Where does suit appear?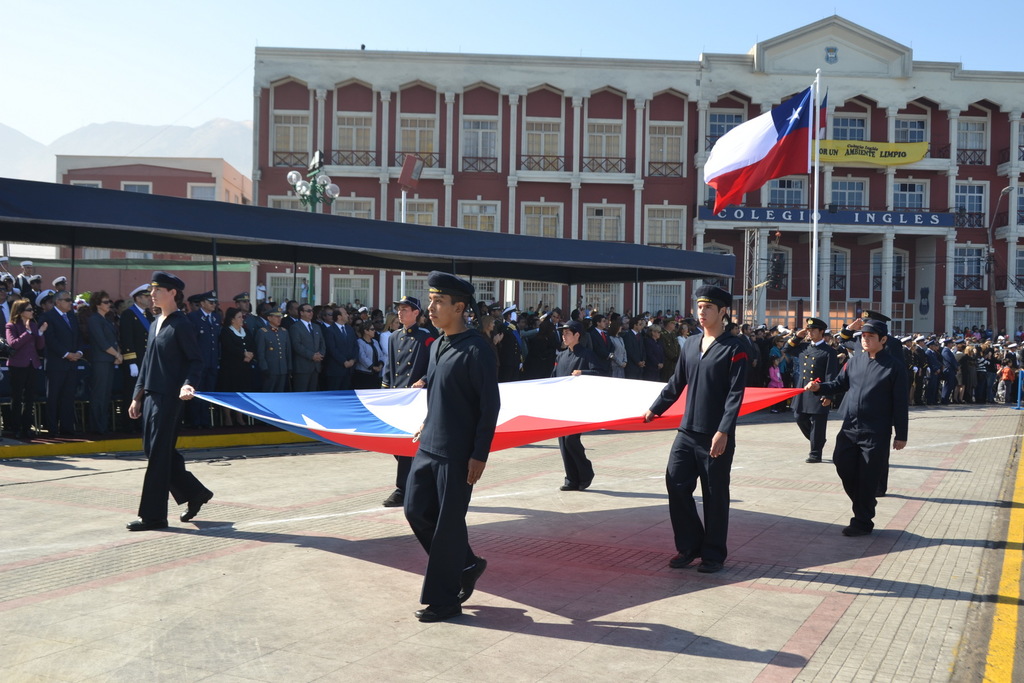
Appears at <region>221, 324, 255, 369</region>.
